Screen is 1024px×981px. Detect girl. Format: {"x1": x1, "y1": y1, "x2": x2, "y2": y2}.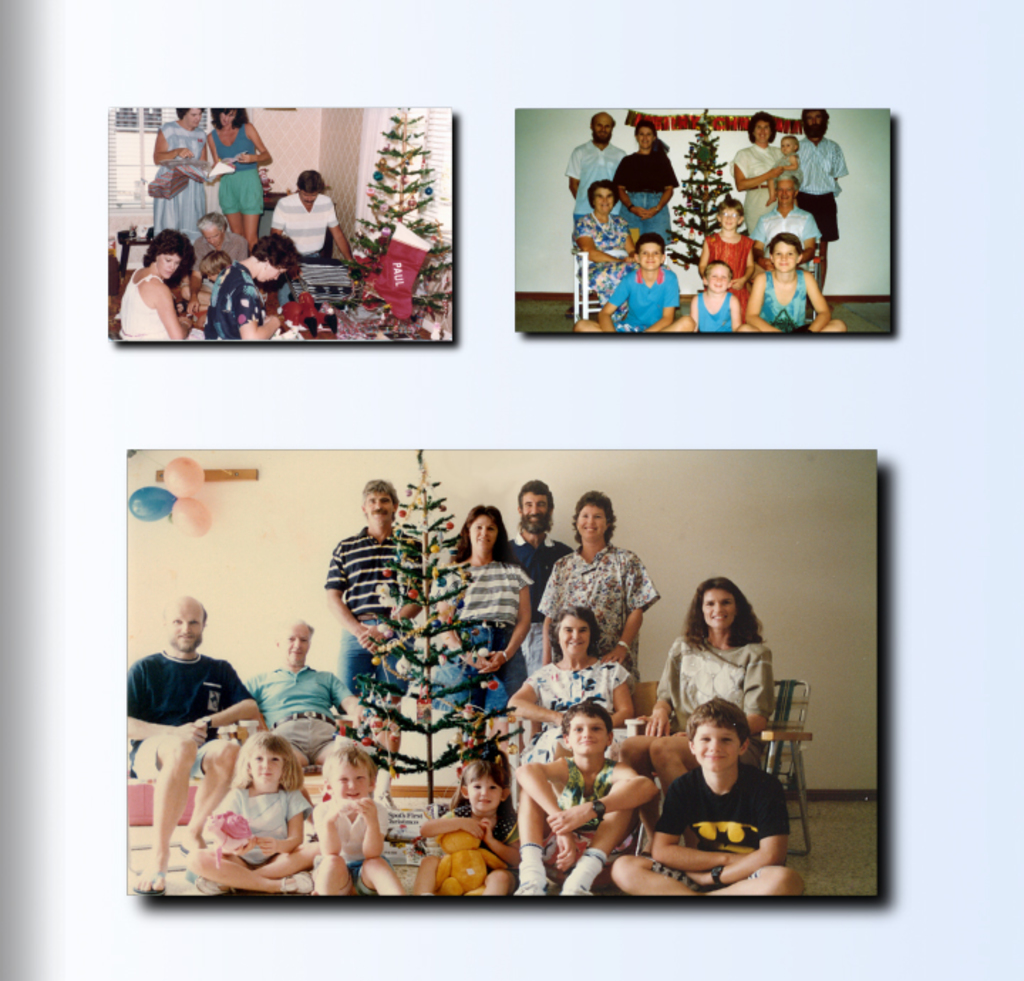
{"x1": 690, "y1": 262, "x2": 741, "y2": 324}.
